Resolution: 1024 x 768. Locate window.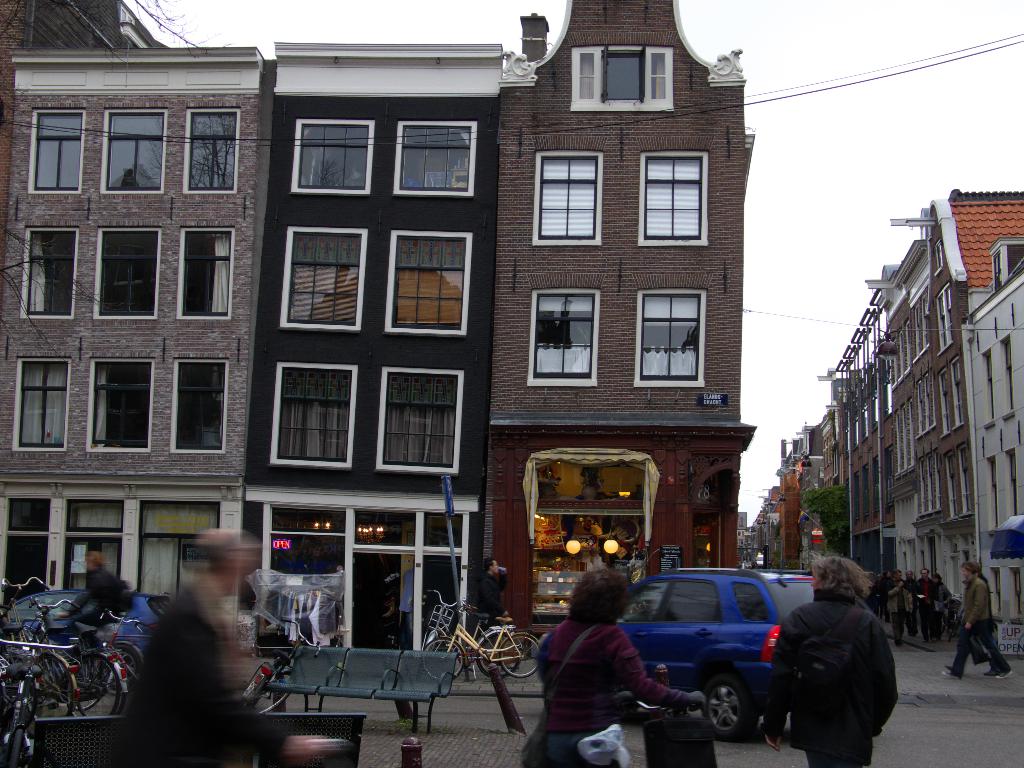
box=[175, 94, 244, 200].
